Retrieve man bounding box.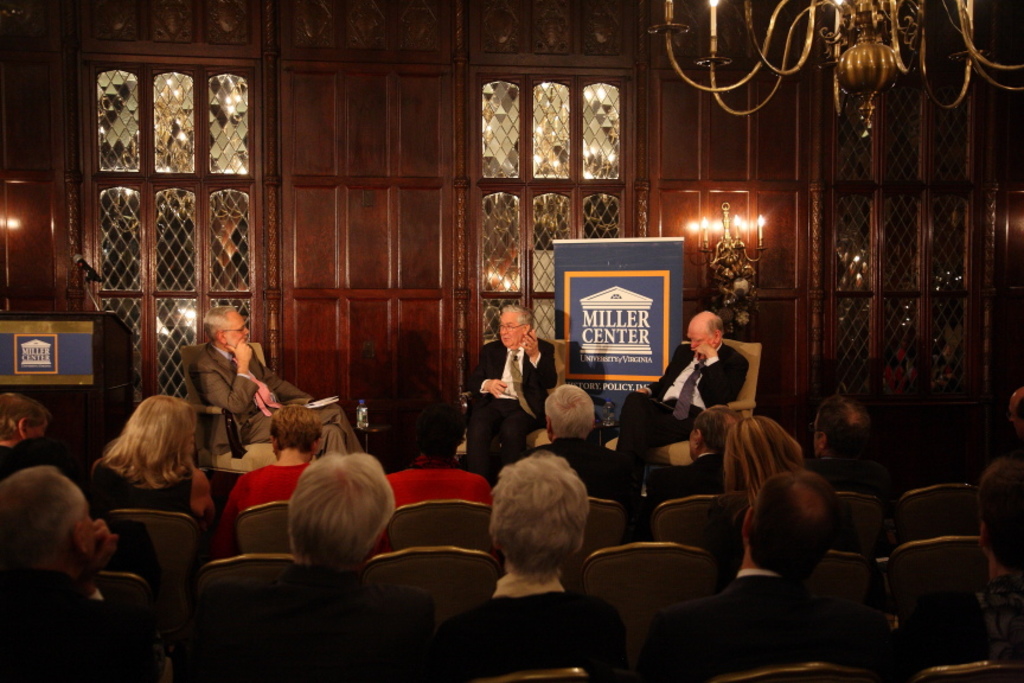
Bounding box: 0,467,120,605.
